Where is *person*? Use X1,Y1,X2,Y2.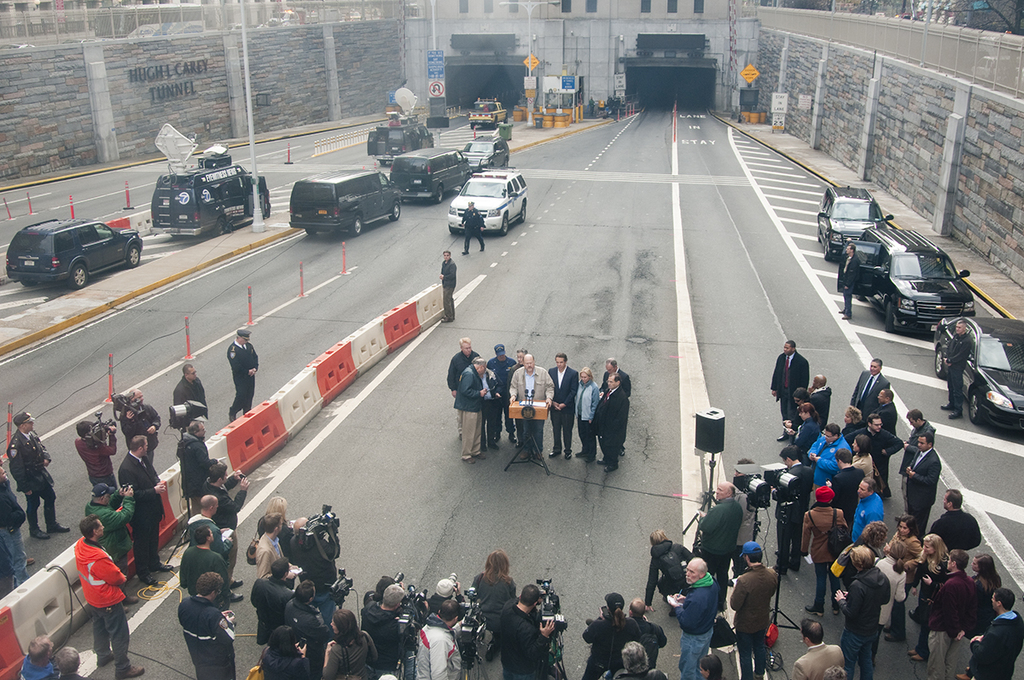
251,559,295,646.
